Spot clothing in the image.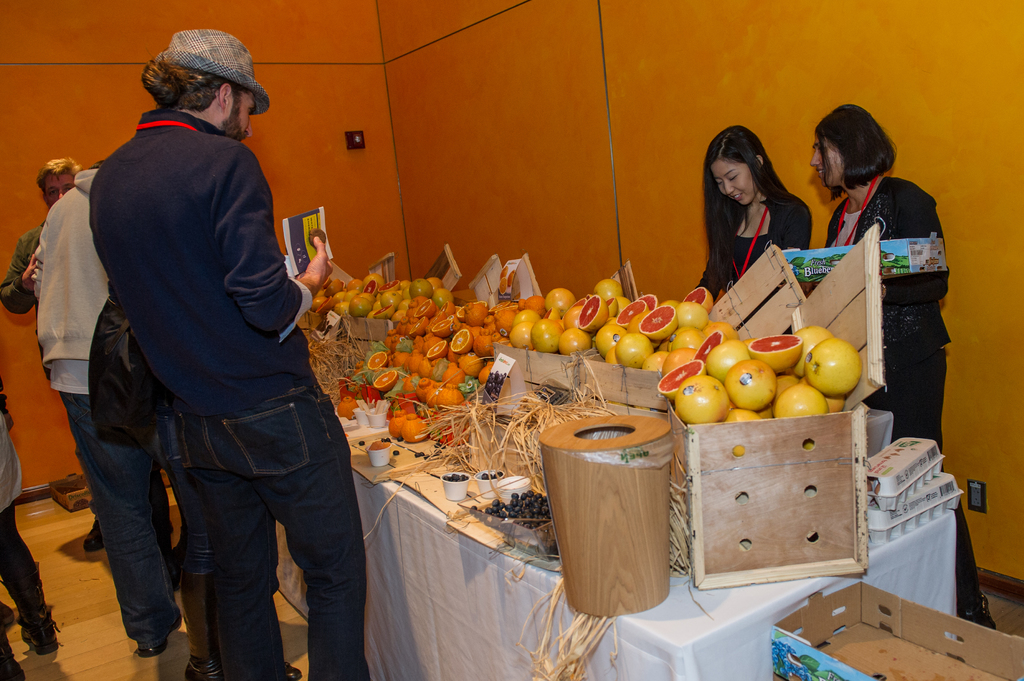
clothing found at [67,387,82,468].
